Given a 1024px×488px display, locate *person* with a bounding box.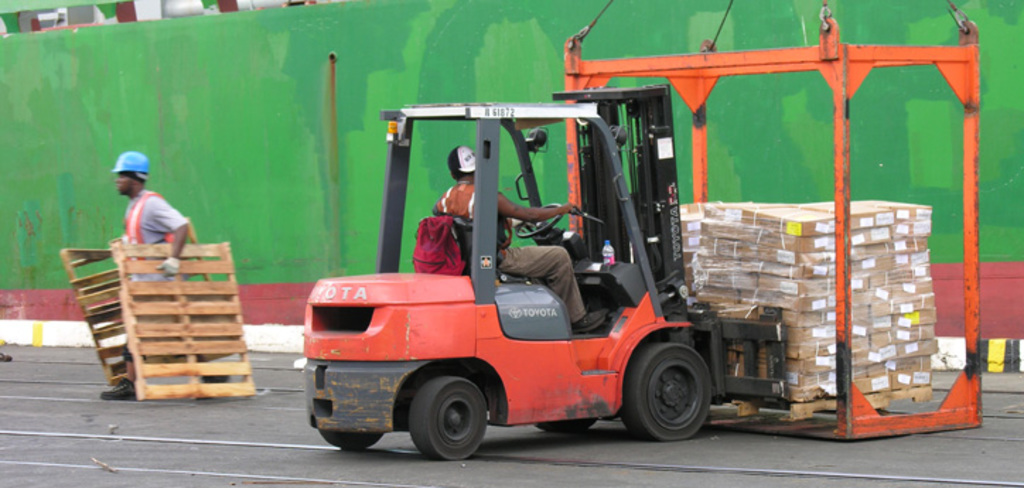
Located: (424,139,608,325).
